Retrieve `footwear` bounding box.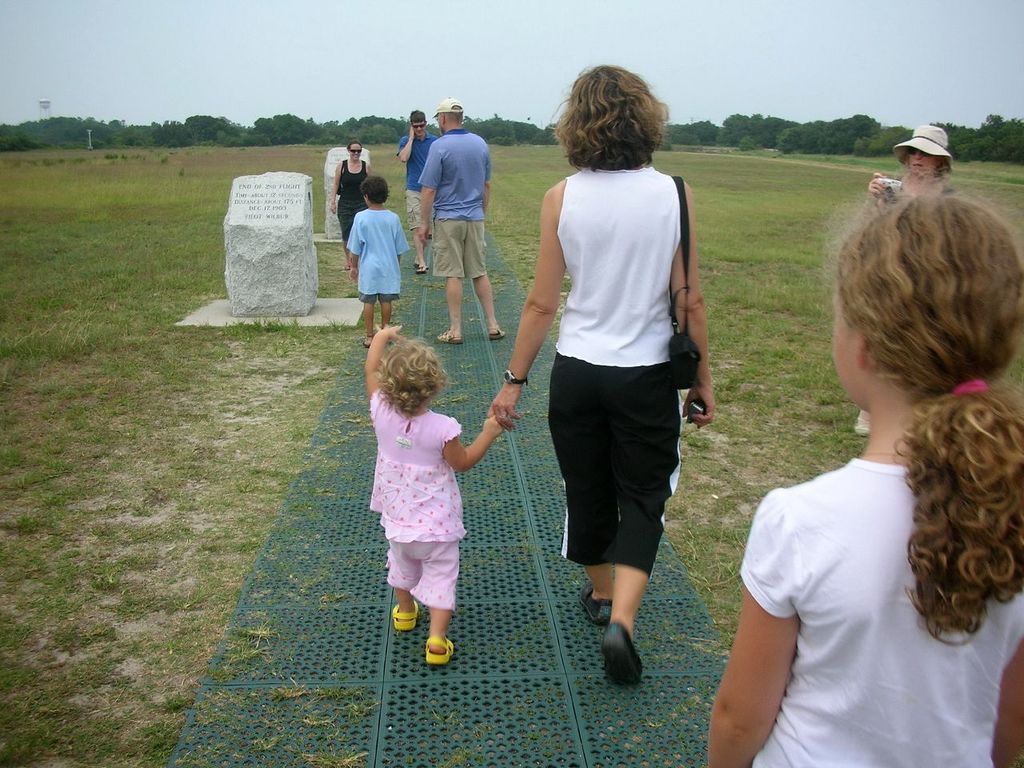
Bounding box: bbox(592, 606, 658, 705).
